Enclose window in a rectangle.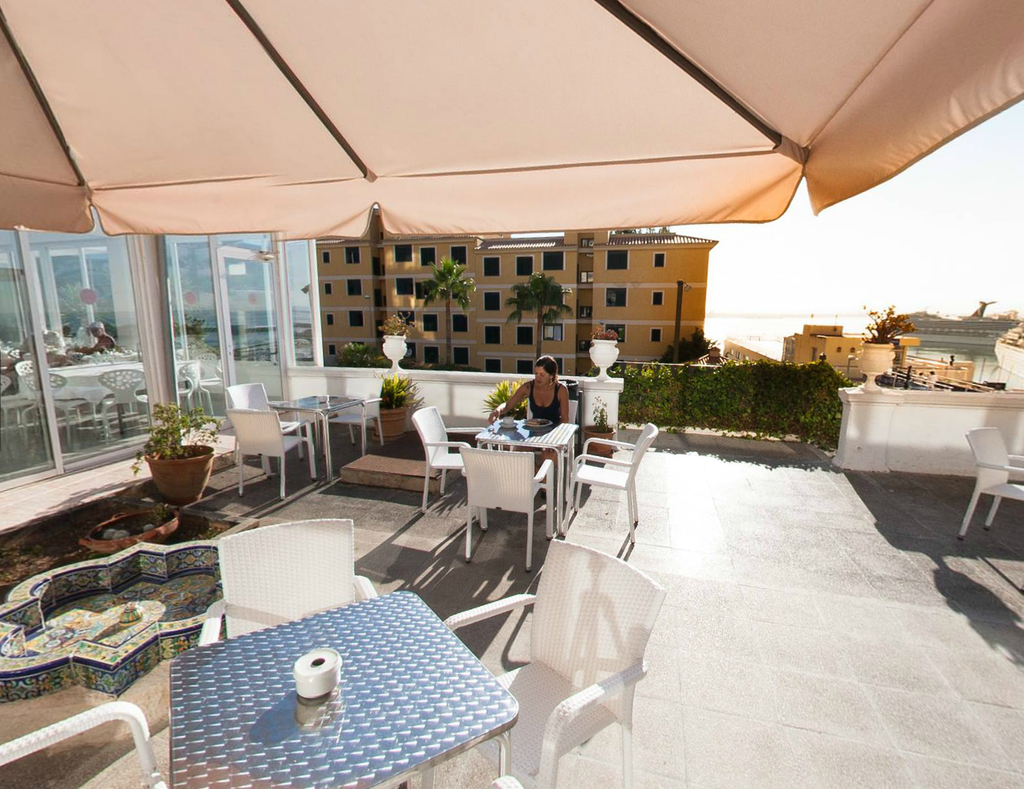
select_region(517, 327, 536, 348).
